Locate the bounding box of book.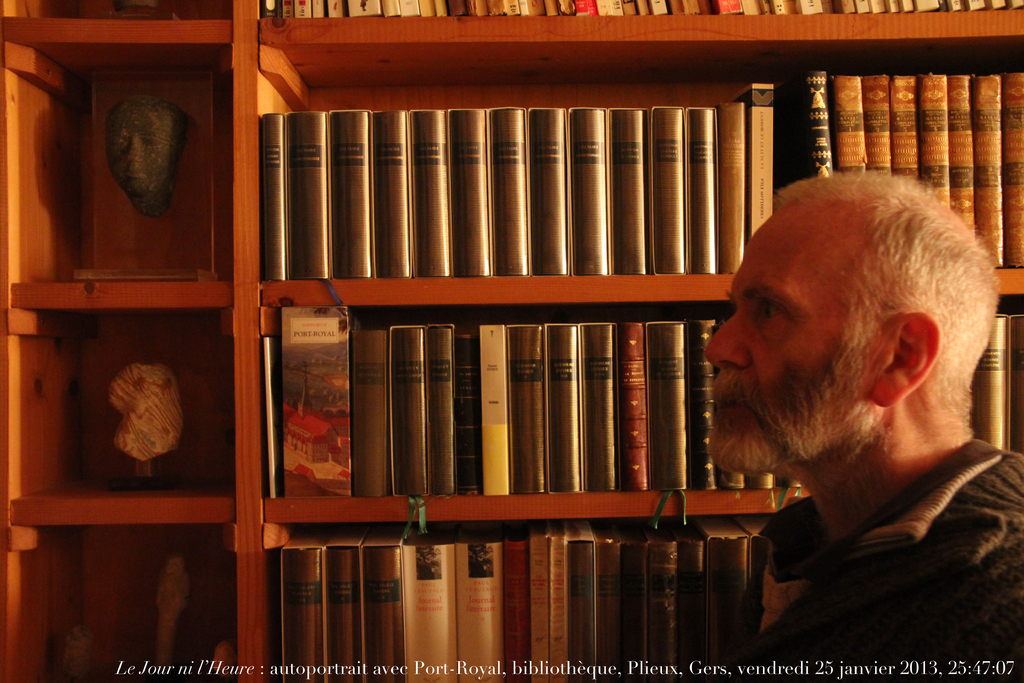
Bounding box: <box>972,315,1023,457</box>.
